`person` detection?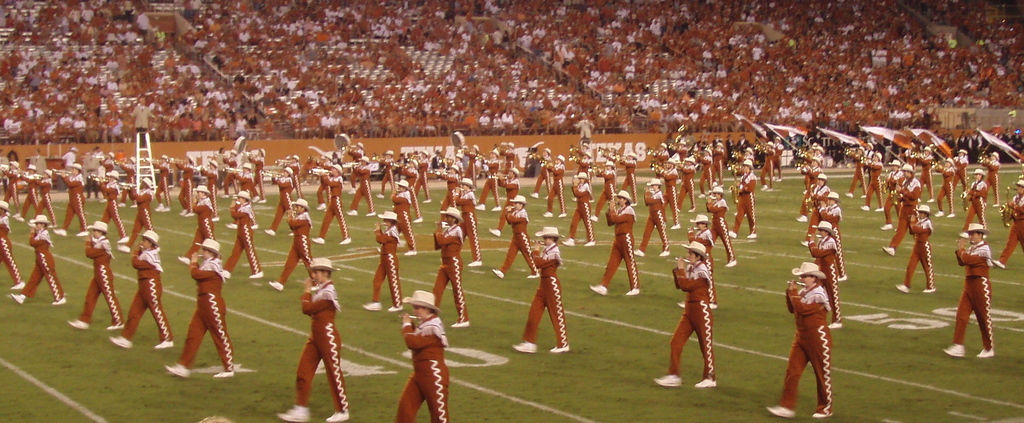
bbox=(895, 203, 934, 294)
